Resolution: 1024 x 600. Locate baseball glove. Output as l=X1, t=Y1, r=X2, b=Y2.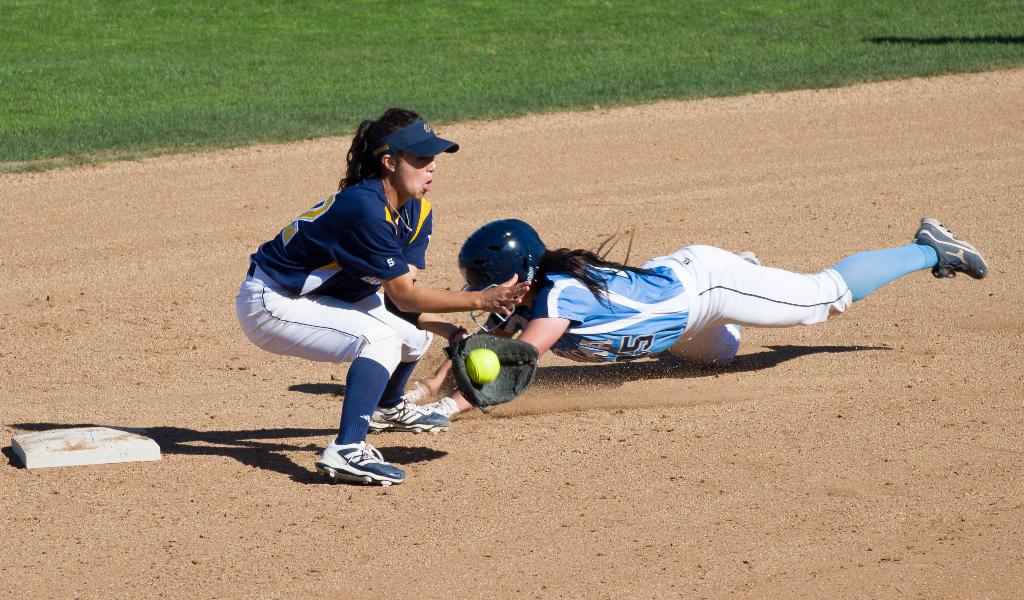
l=442, t=332, r=540, b=414.
